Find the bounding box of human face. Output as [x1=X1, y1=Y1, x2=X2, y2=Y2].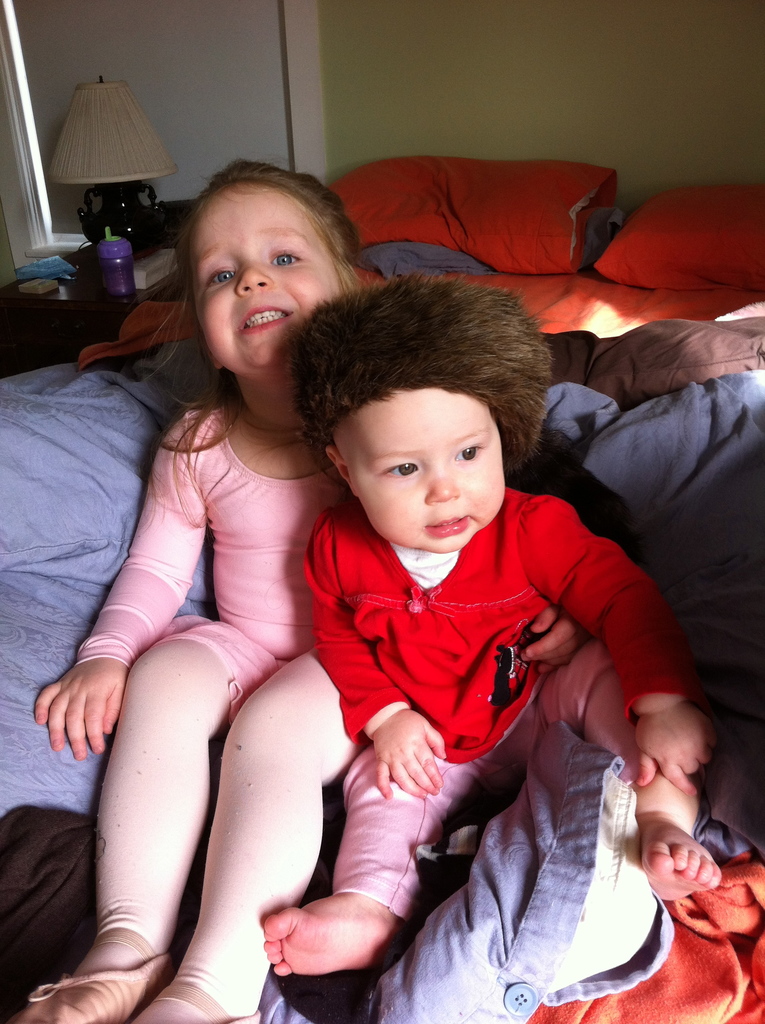
[x1=194, y1=185, x2=341, y2=384].
